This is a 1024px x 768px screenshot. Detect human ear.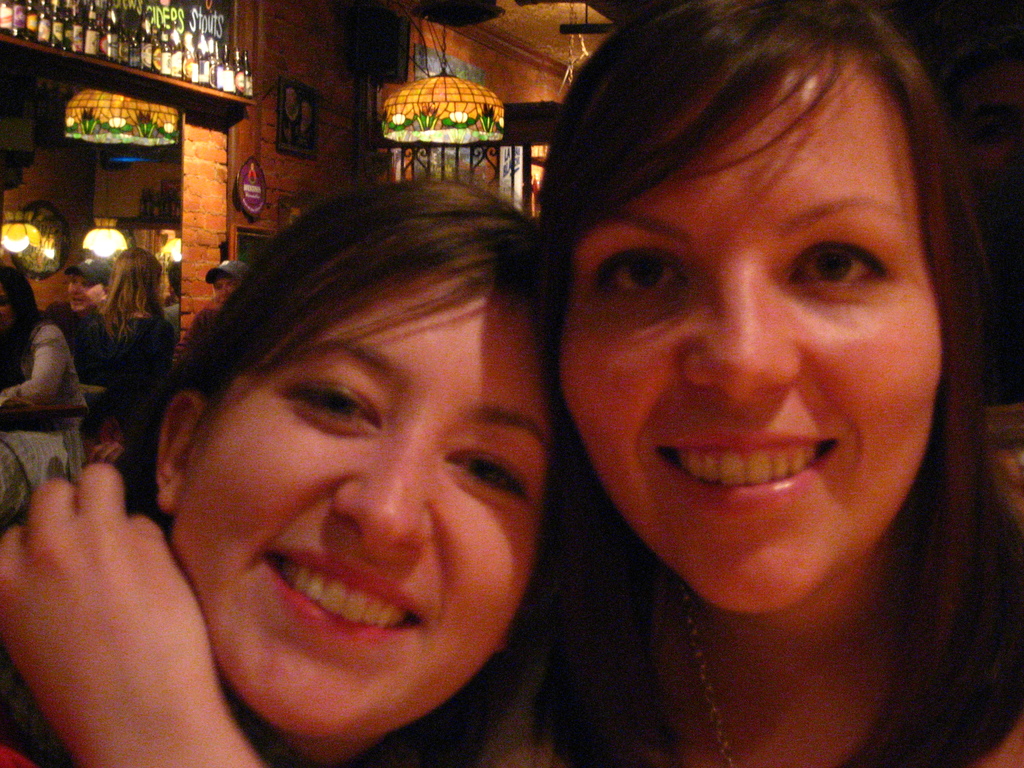
{"left": 156, "top": 394, "right": 205, "bottom": 510}.
